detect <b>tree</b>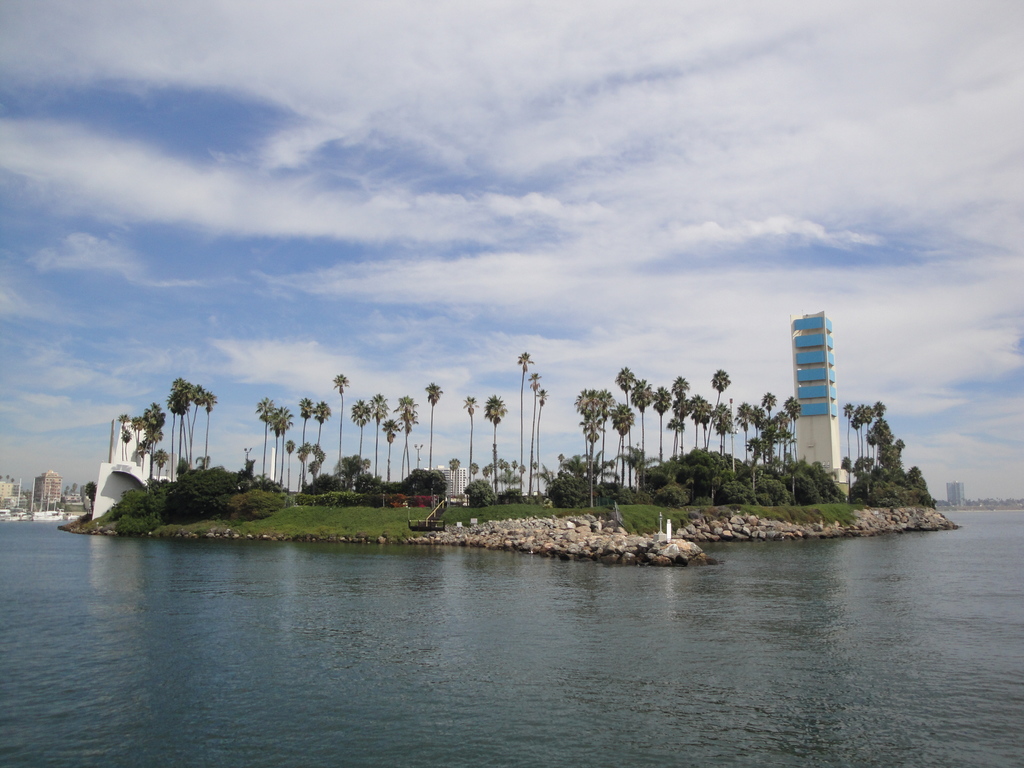
left=166, top=378, right=188, bottom=458
